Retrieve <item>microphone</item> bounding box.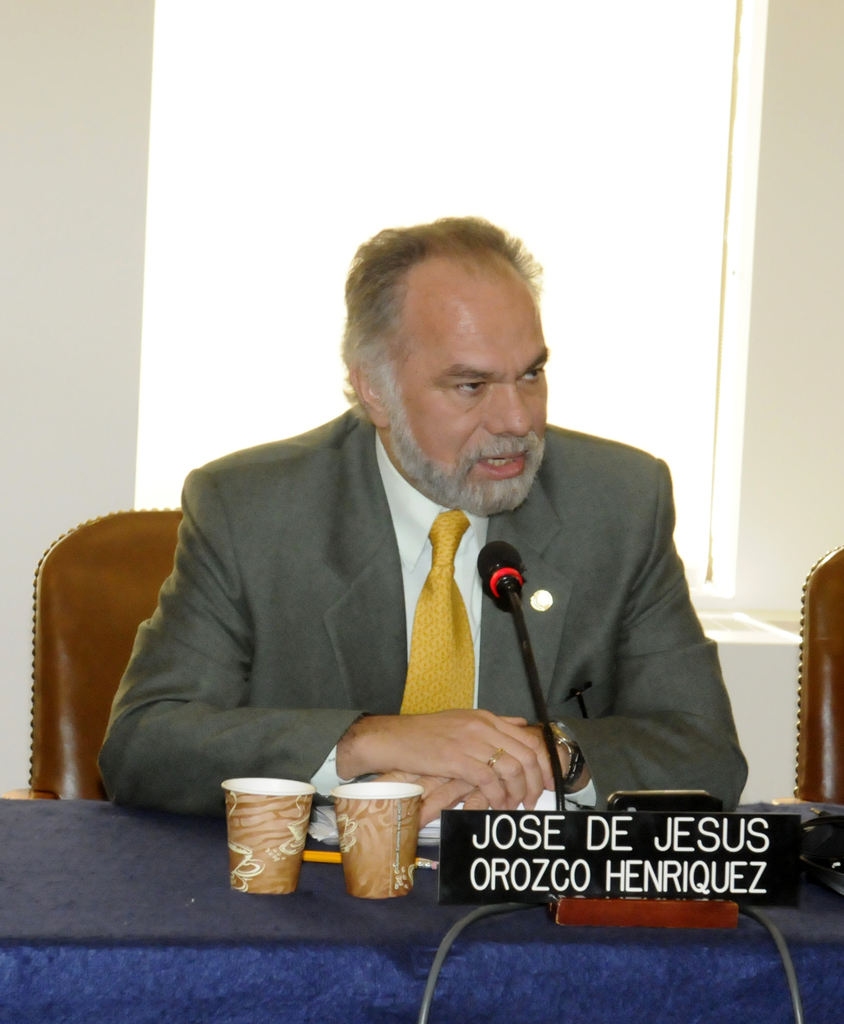
Bounding box: left=465, top=531, right=569, bottom=837.
